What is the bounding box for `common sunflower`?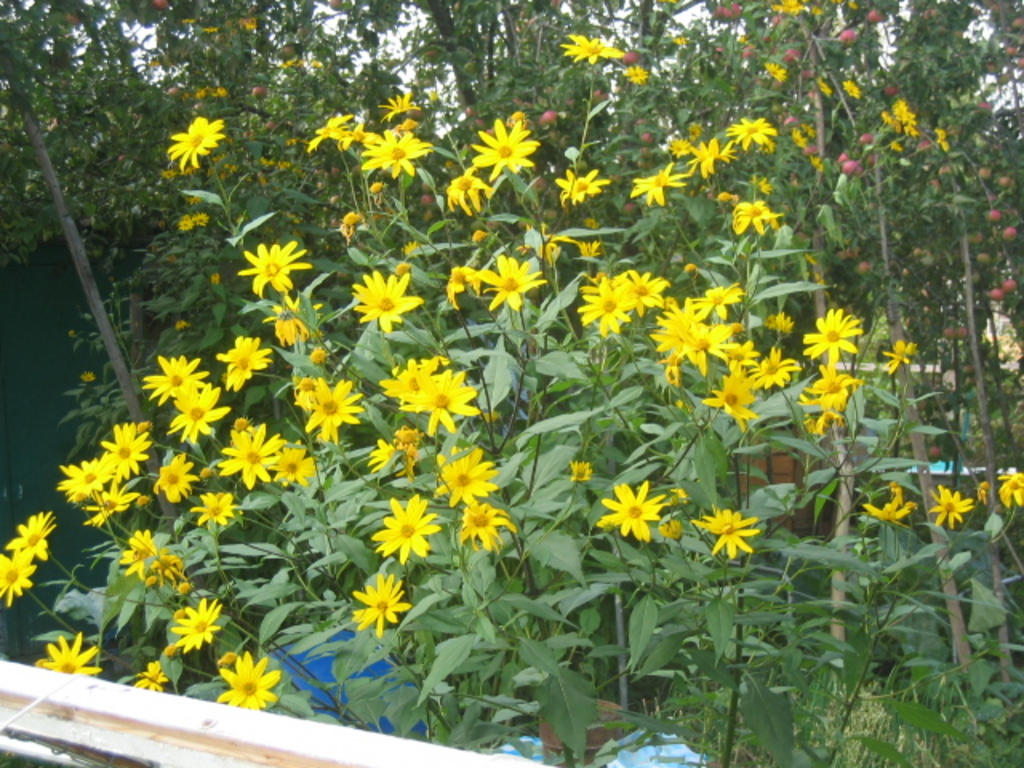
{"left": 739, "top": 203, "right": 792, "bottom": 234}.
